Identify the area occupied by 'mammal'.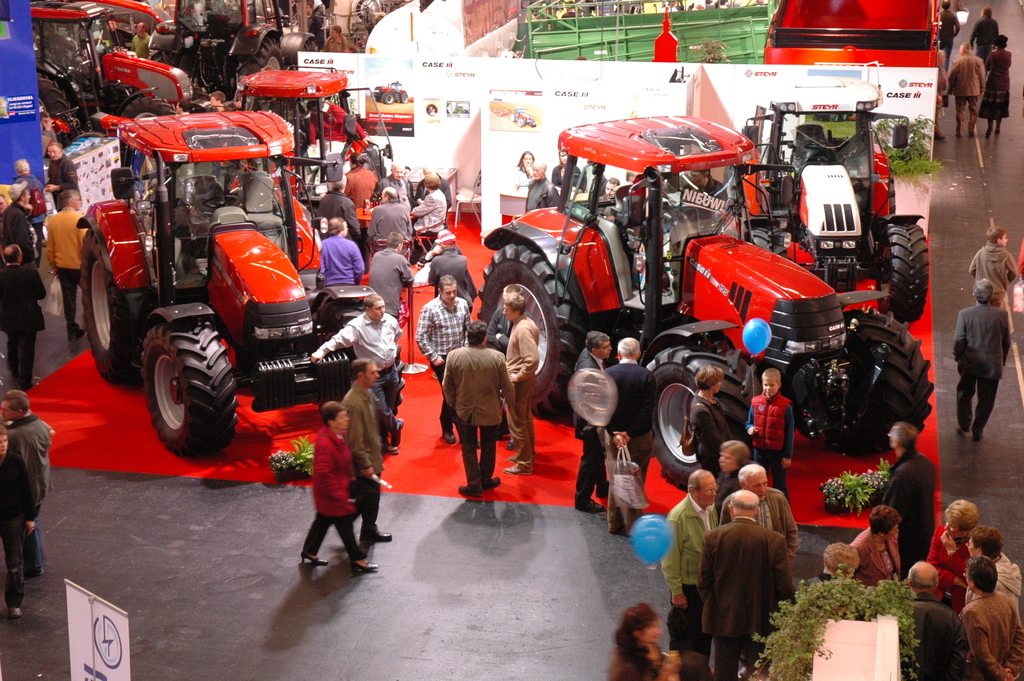
Area: [659, 469, 719, 680].
